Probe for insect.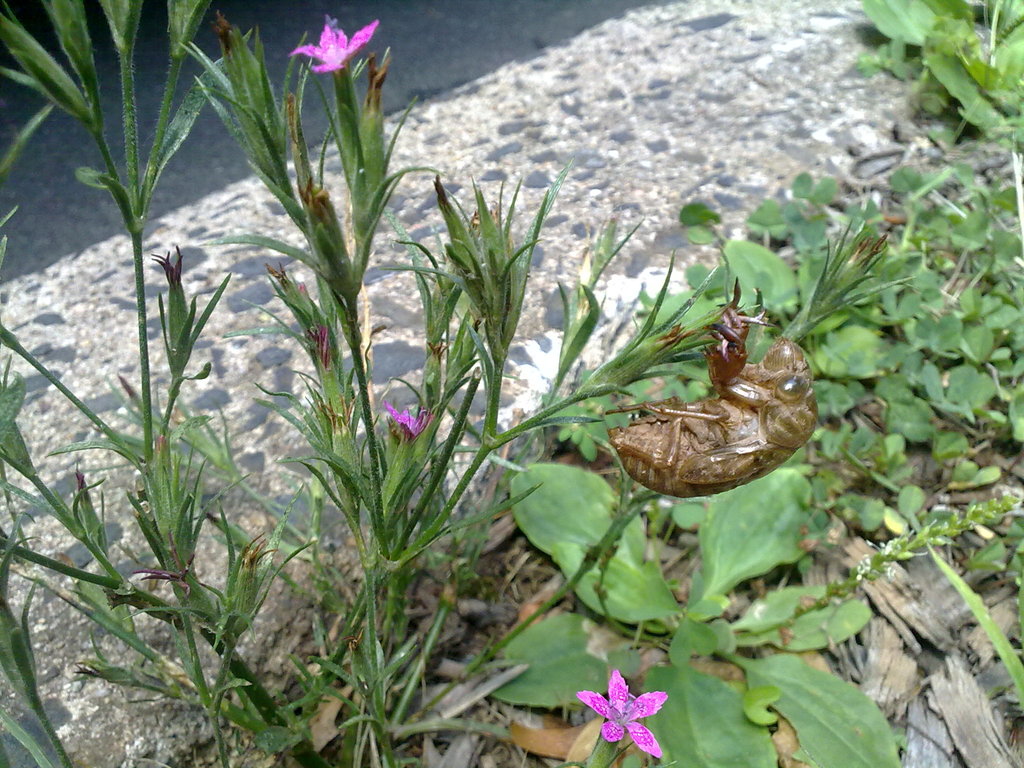
Probe result: {"x1": 607, "y1": 307, "x2": 819, "y2": 501}.
